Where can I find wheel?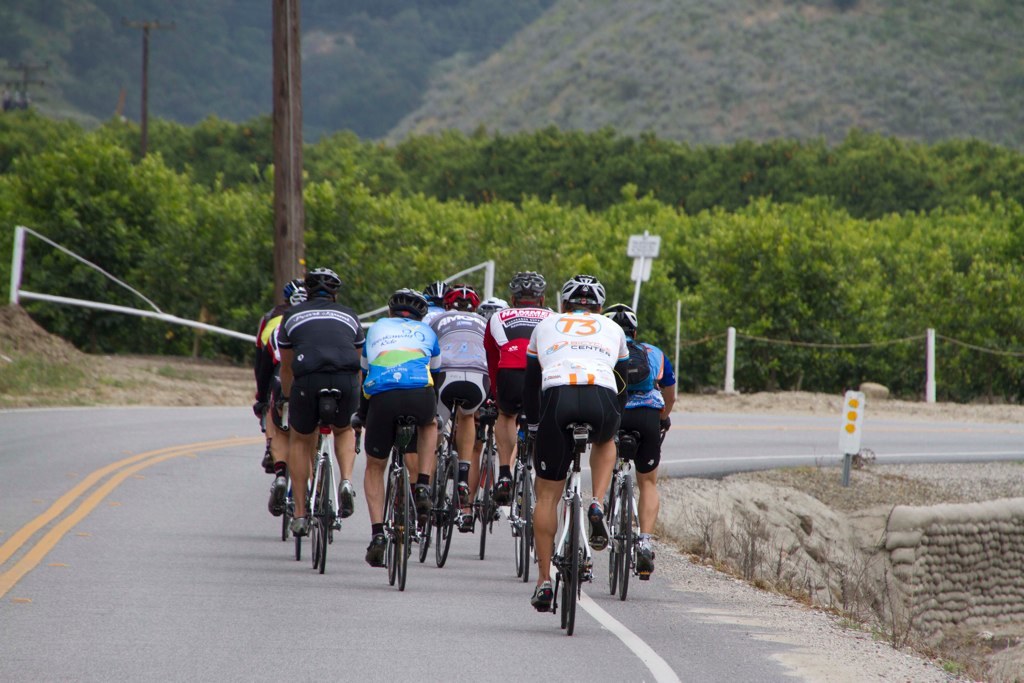
You can find it at 292,533,302,558.
